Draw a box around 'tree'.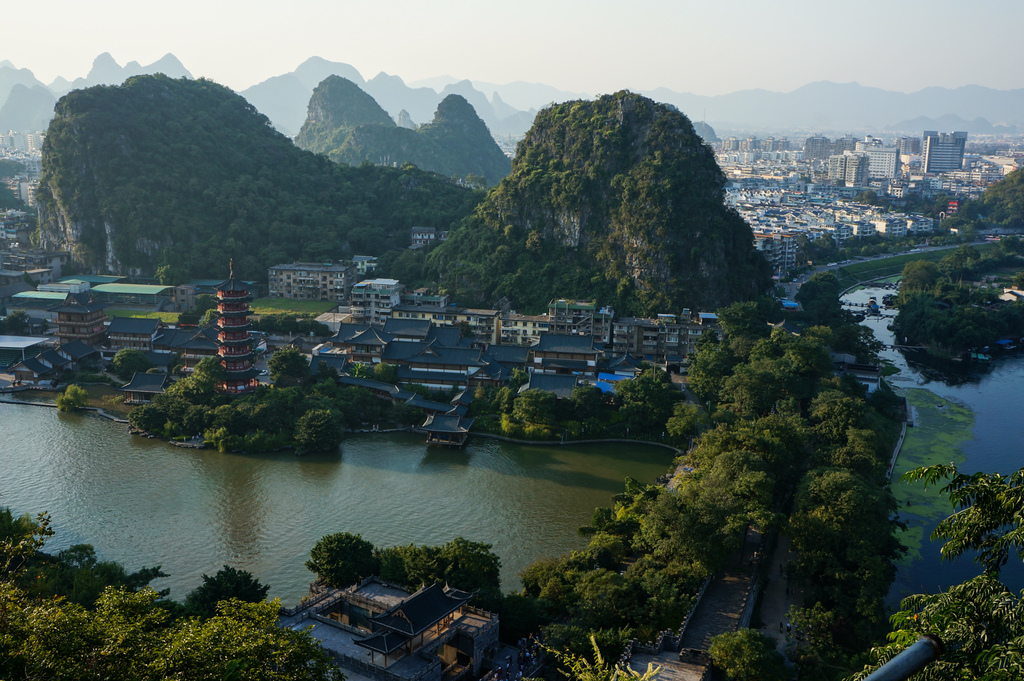
pyautogui.locateOnScreen(474, 377, 643, 441).
